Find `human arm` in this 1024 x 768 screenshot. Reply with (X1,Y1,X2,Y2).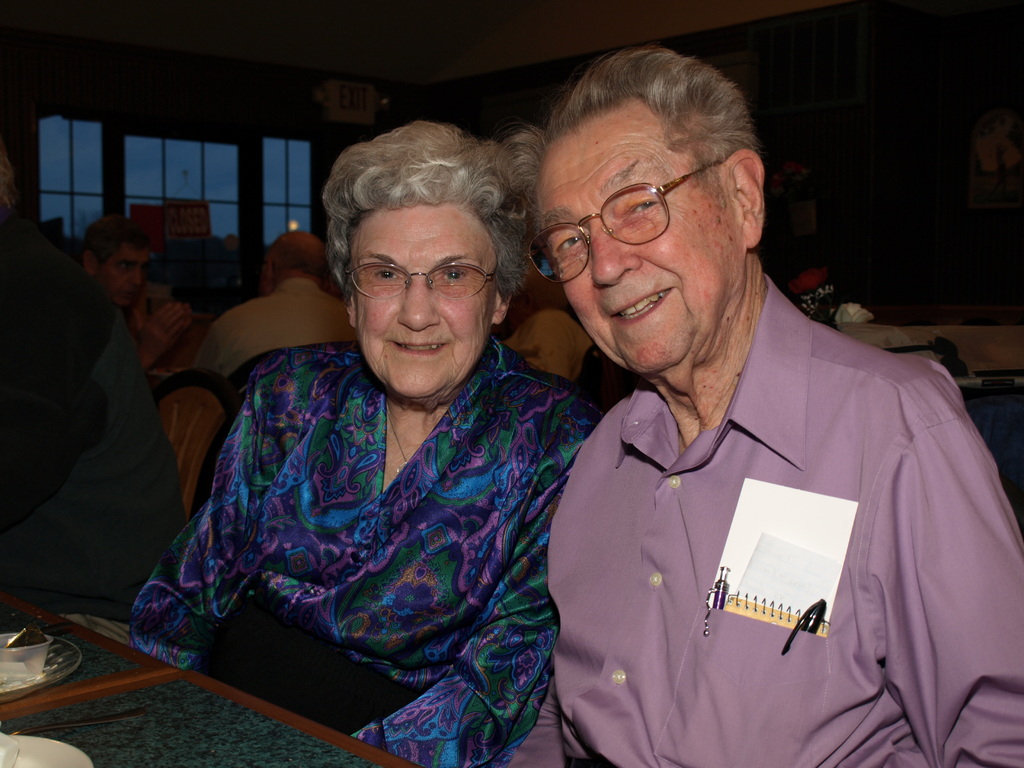
(131,298,184,377).
